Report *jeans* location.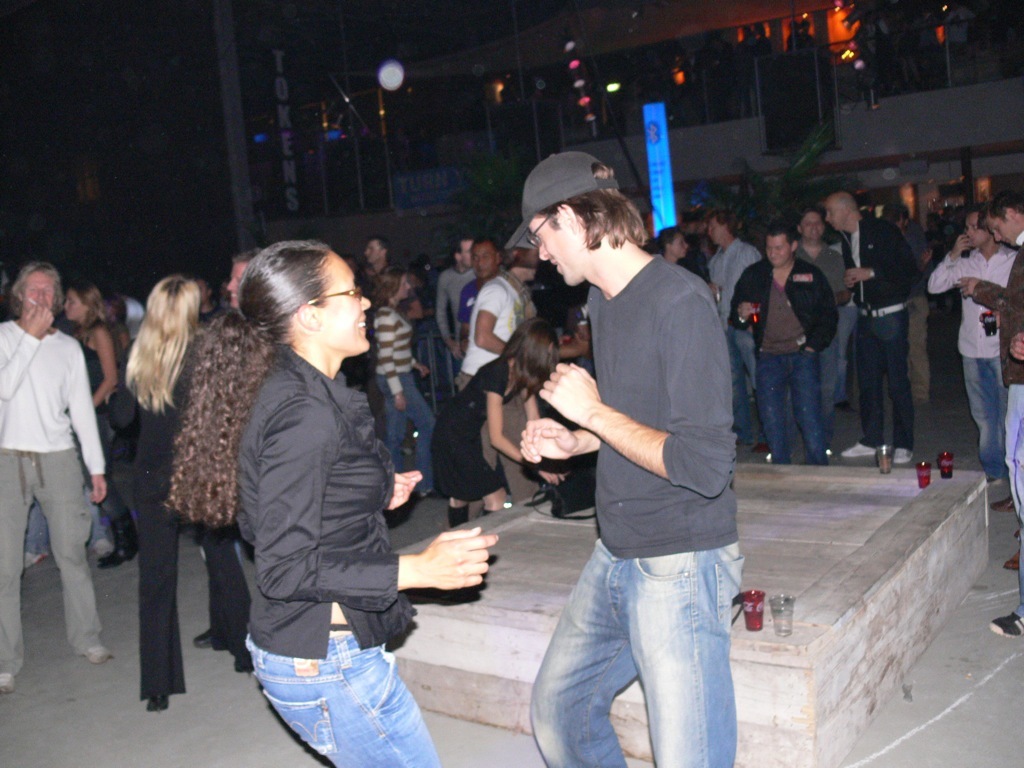
Report: <box>727,325,754,441</box>.
